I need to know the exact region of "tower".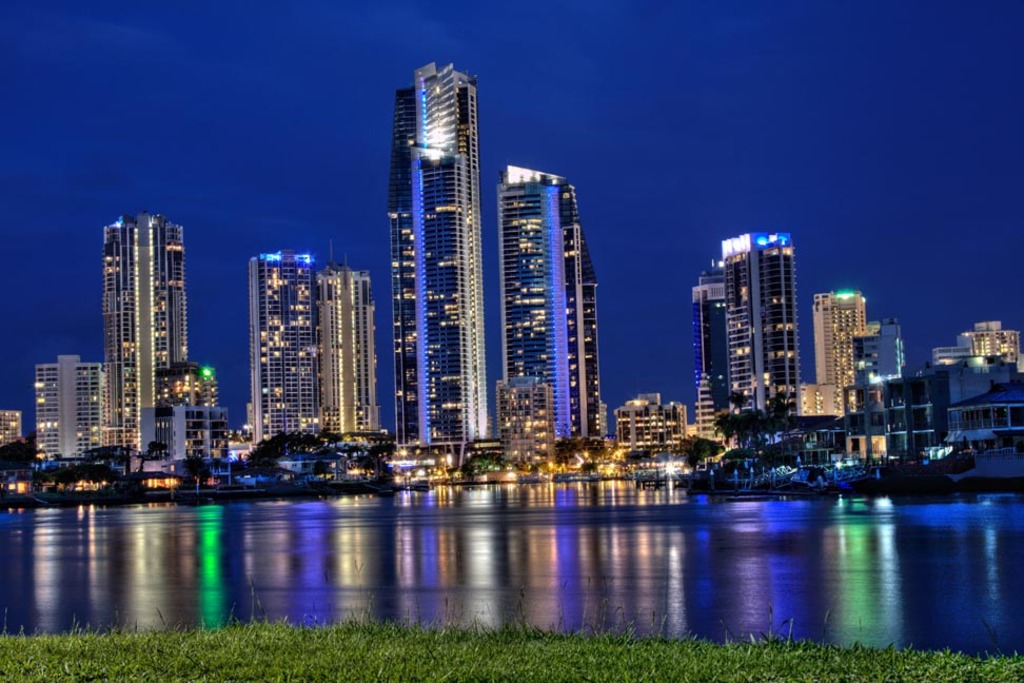
Region: left=720, top=231, right=806, bottom=416.
